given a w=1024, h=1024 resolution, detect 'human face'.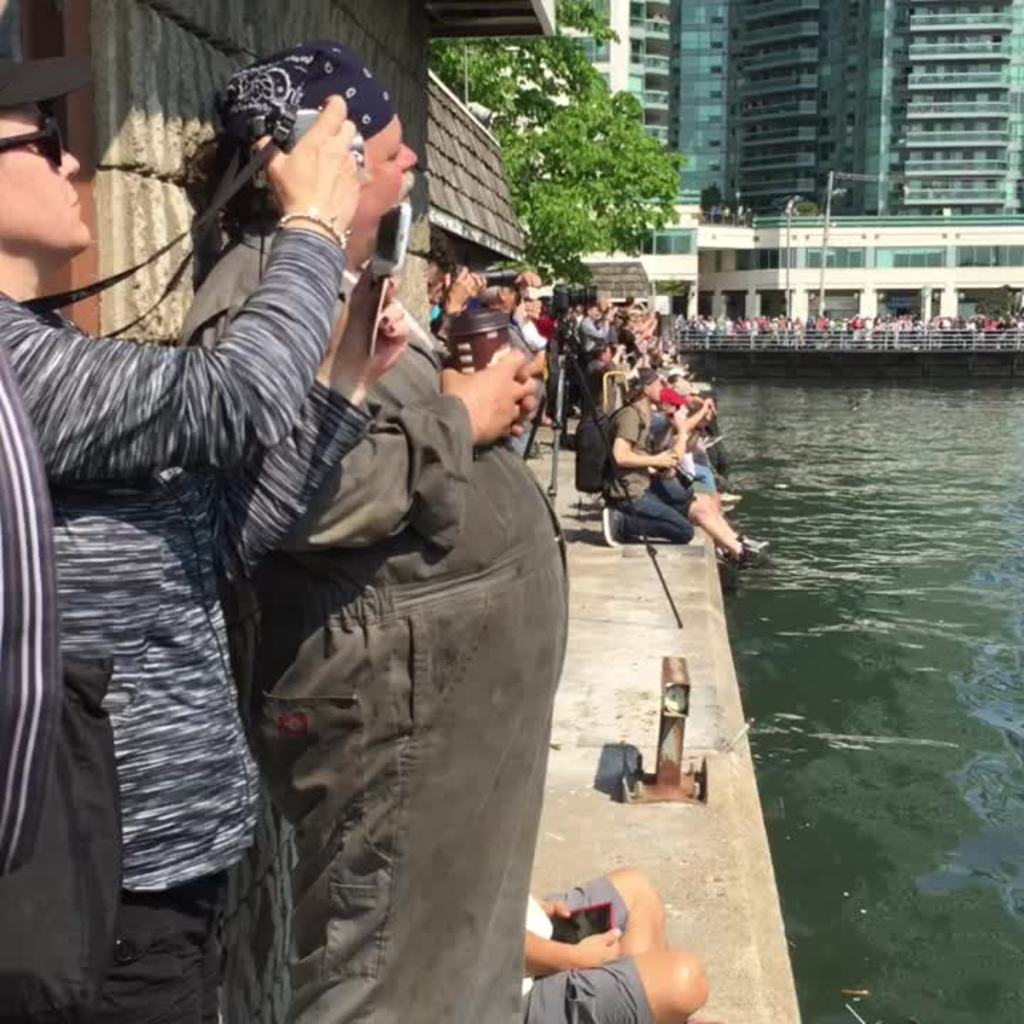
{"x1": 0, "y1": 102, "x2": 91, "y2": 255}.
